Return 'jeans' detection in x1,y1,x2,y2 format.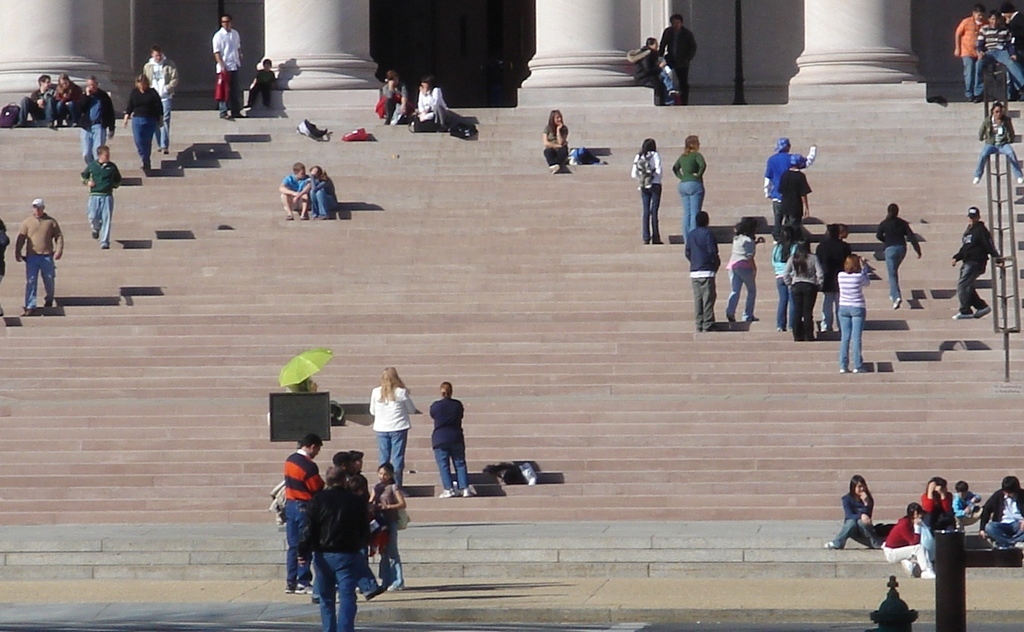
128,119,153,165.
